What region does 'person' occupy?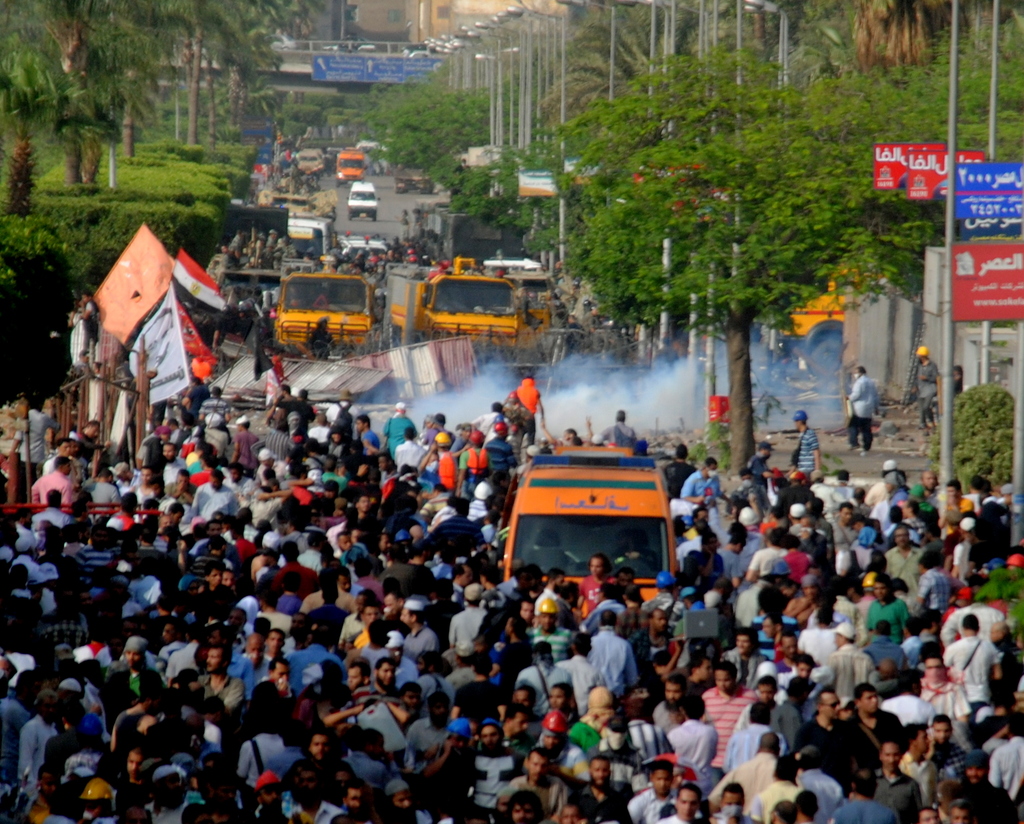
{"left": 820, "top": 626, "right": 872, "bottom": 695}.
